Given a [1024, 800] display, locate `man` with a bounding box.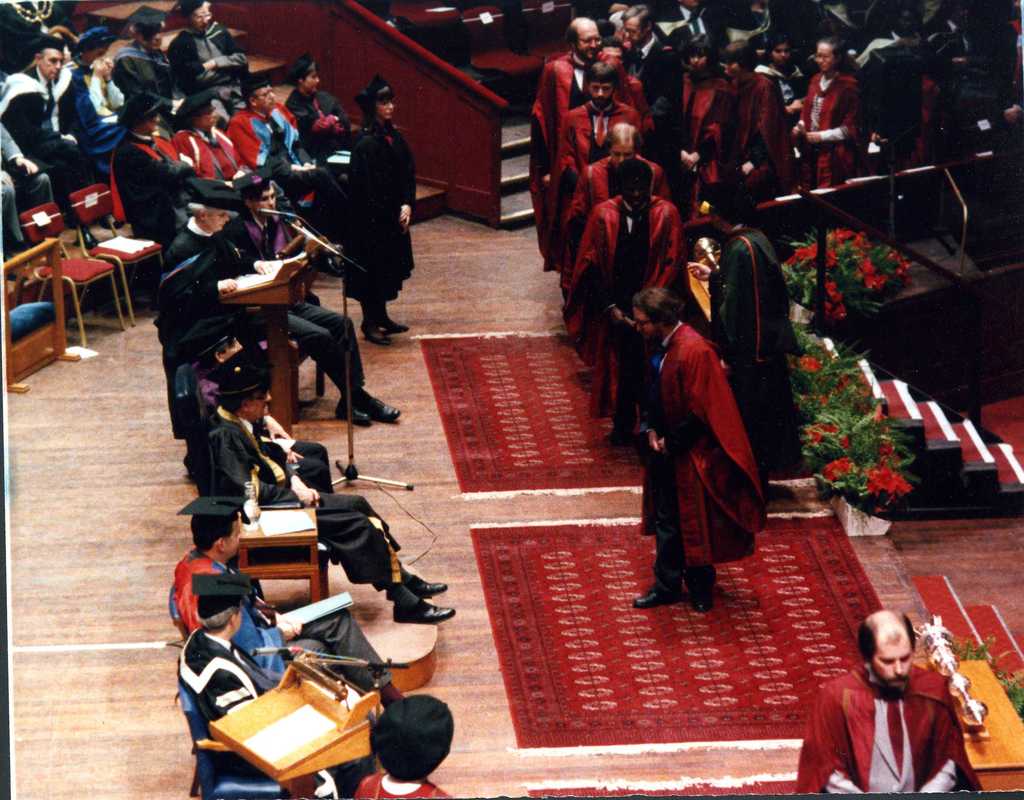
Located: l=363, t=689, r=457, b=799.
